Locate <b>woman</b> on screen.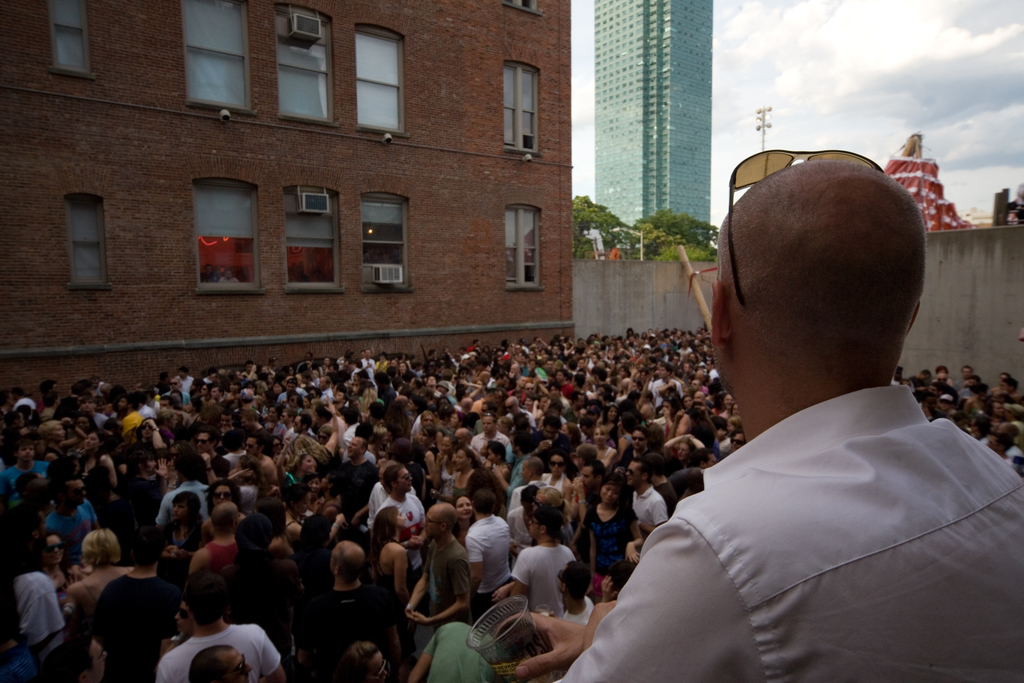
On screen at Rect(39, 529, 70, 607).
